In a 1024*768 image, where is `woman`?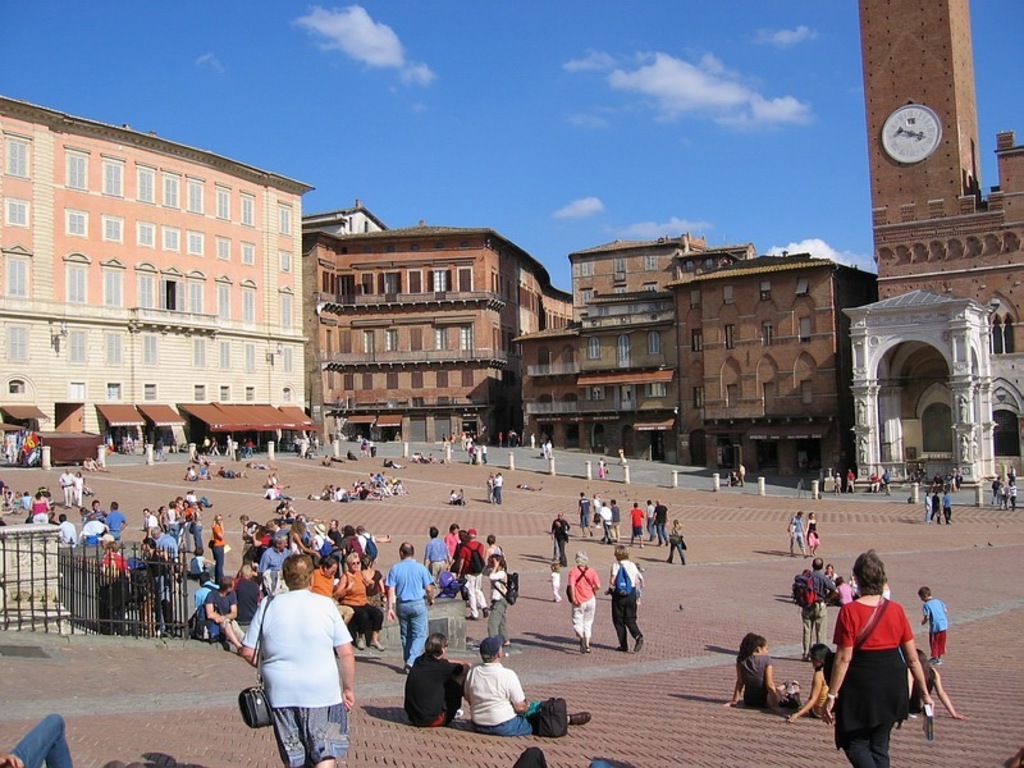
(left=814, top=543, right=940, bottom=767).
